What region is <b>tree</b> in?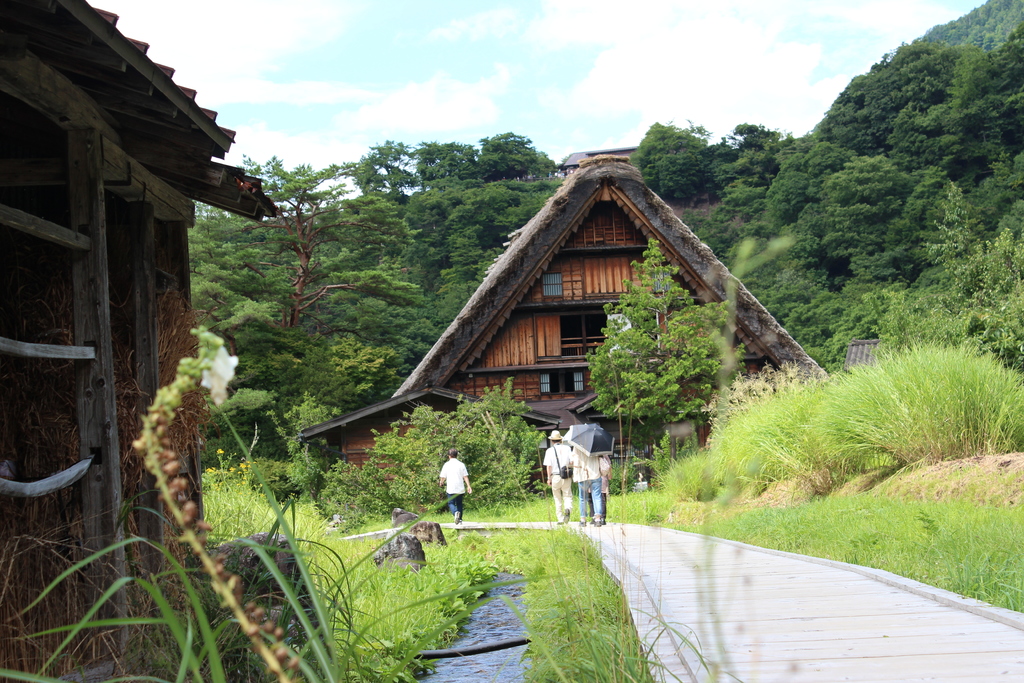
bbox=(692, 177, 771, 262).
